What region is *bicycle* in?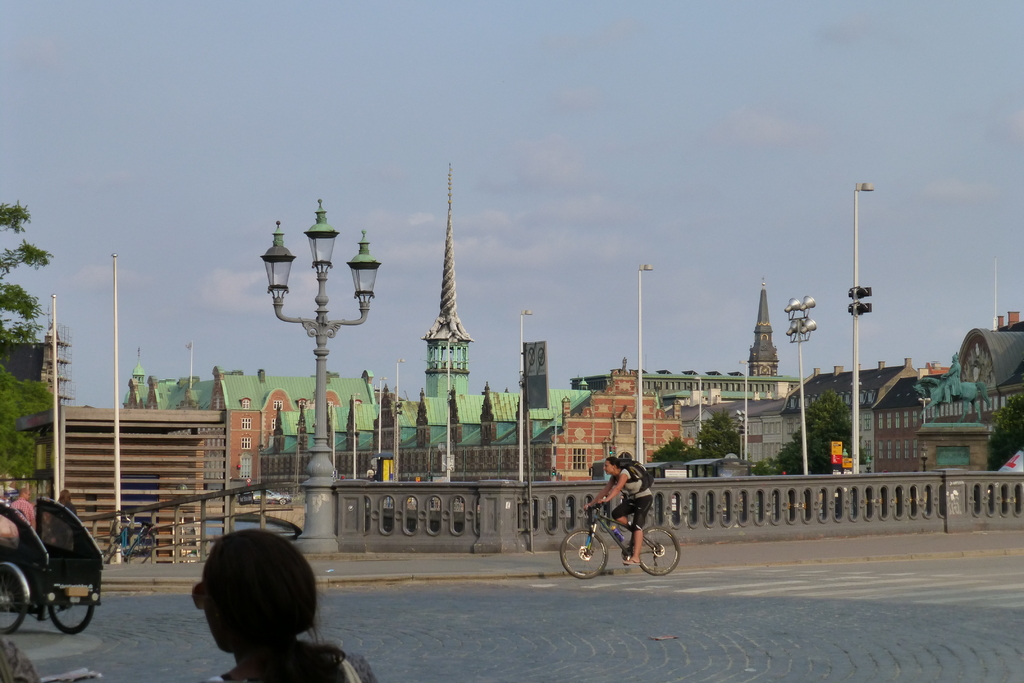
572 495 678 583.
